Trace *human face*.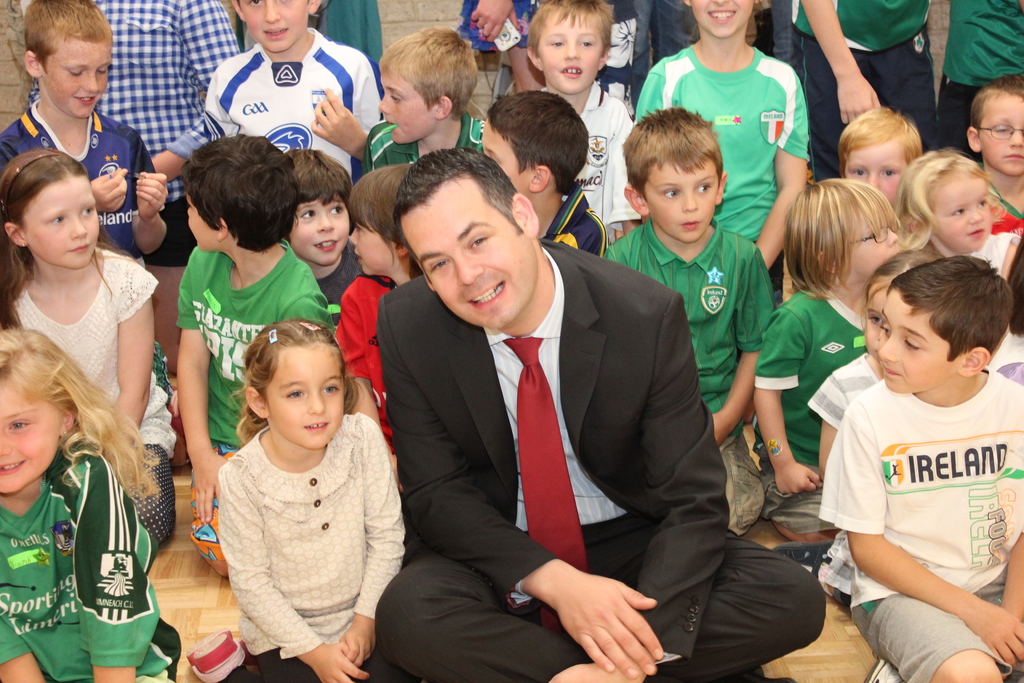
Traced to {"x1": 33, "y1": 178, "x2": 101, "y2": 266}.
